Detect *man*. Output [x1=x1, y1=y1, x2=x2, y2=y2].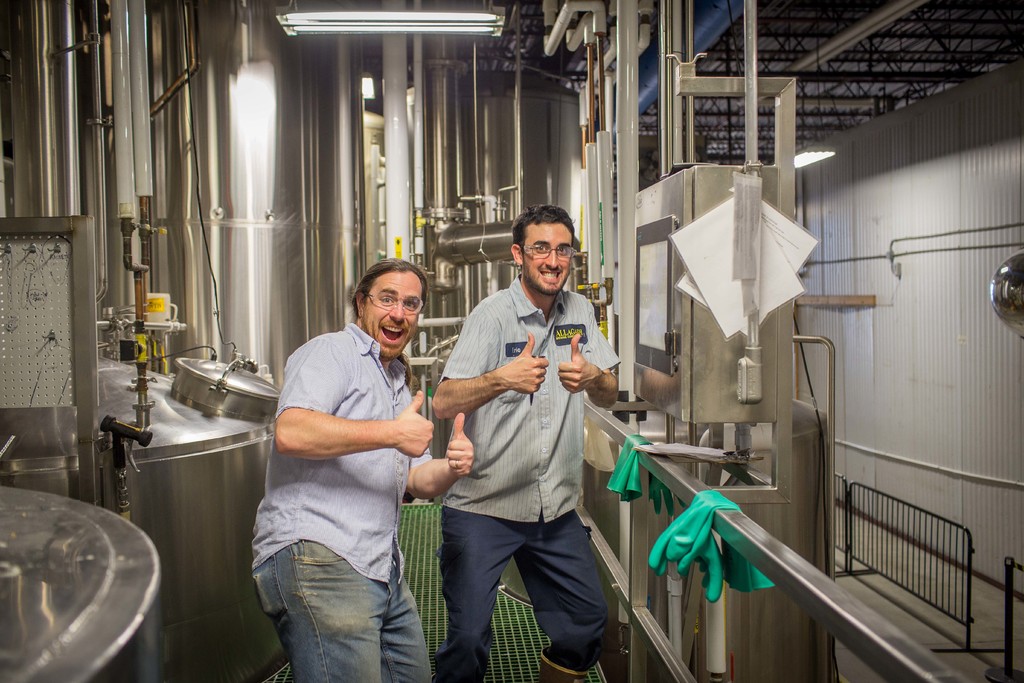
[x1=253, y1=258, x2=476, y2=682].
